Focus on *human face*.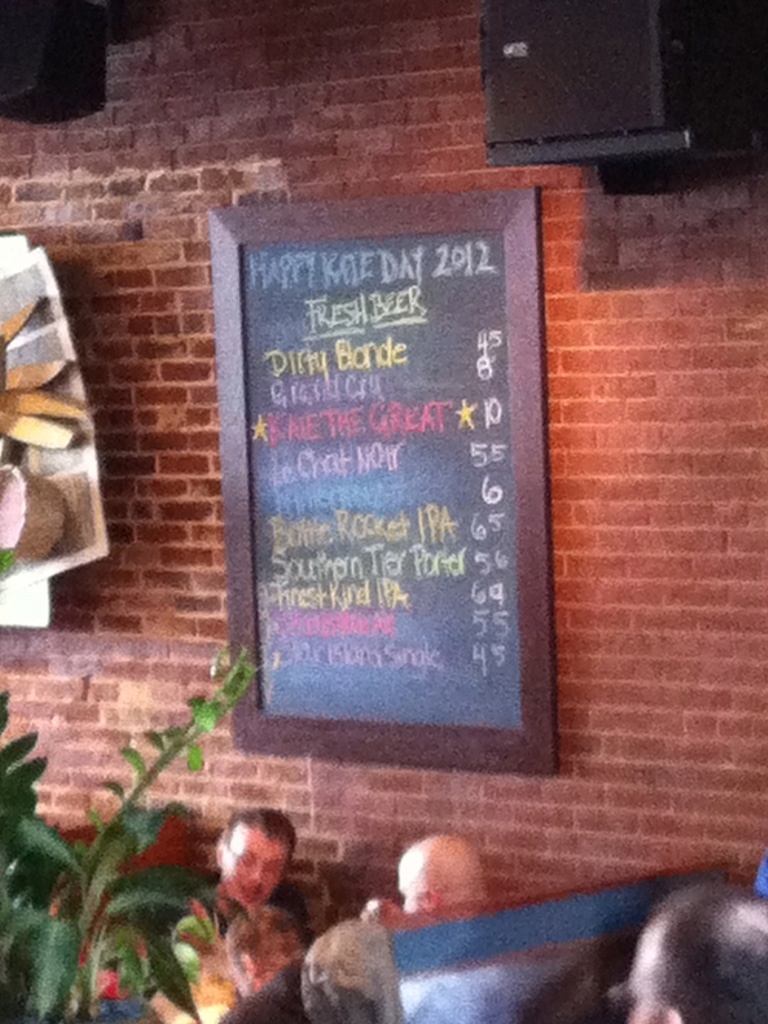
Focused at {"x1": 222, "y1": 822, "x2": 288, "y2": 910}.
